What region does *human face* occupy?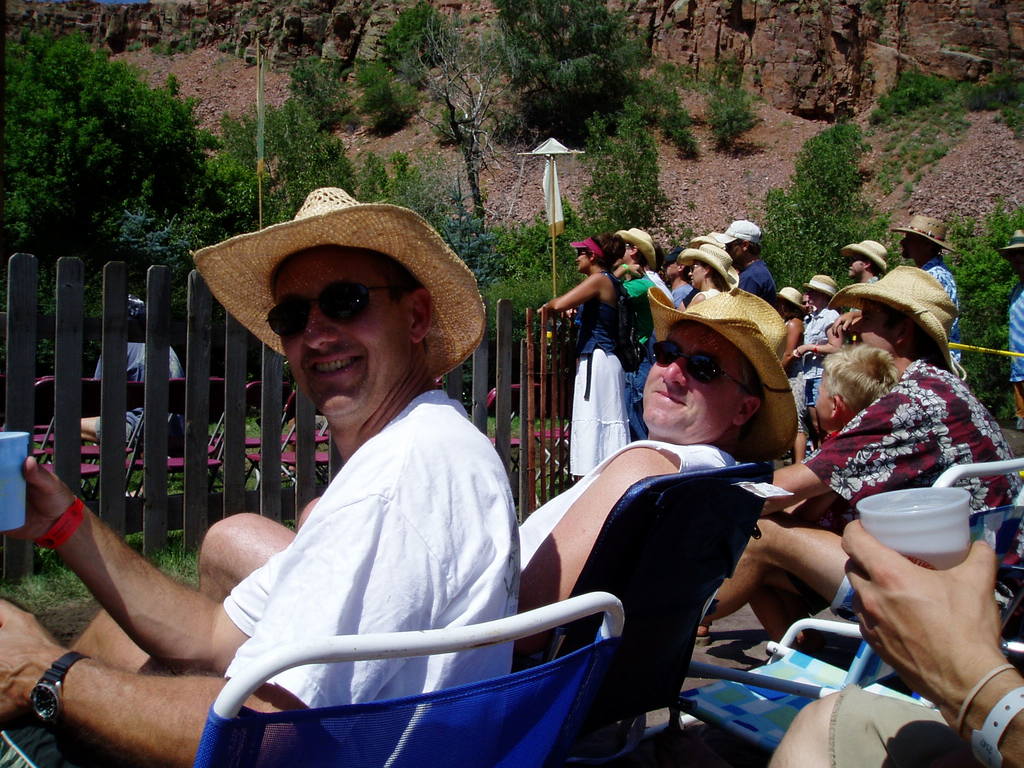
(left=689, top=259, right=707, bottom=289).
